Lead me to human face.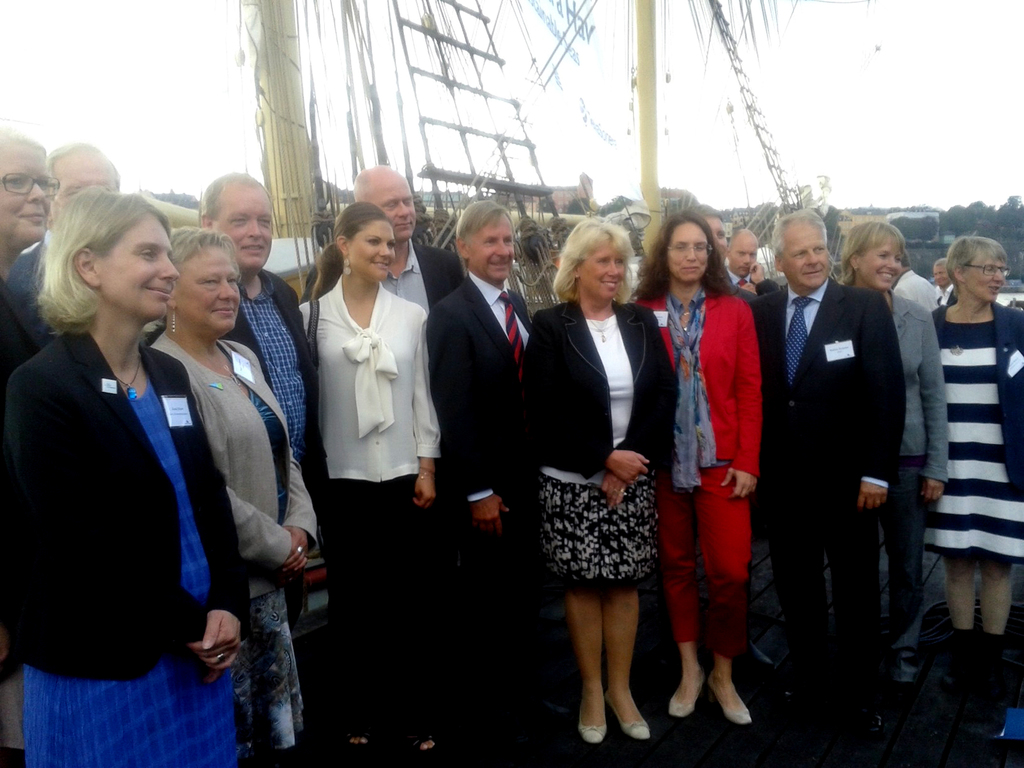
Lead to (172, 243, 242, 340).
